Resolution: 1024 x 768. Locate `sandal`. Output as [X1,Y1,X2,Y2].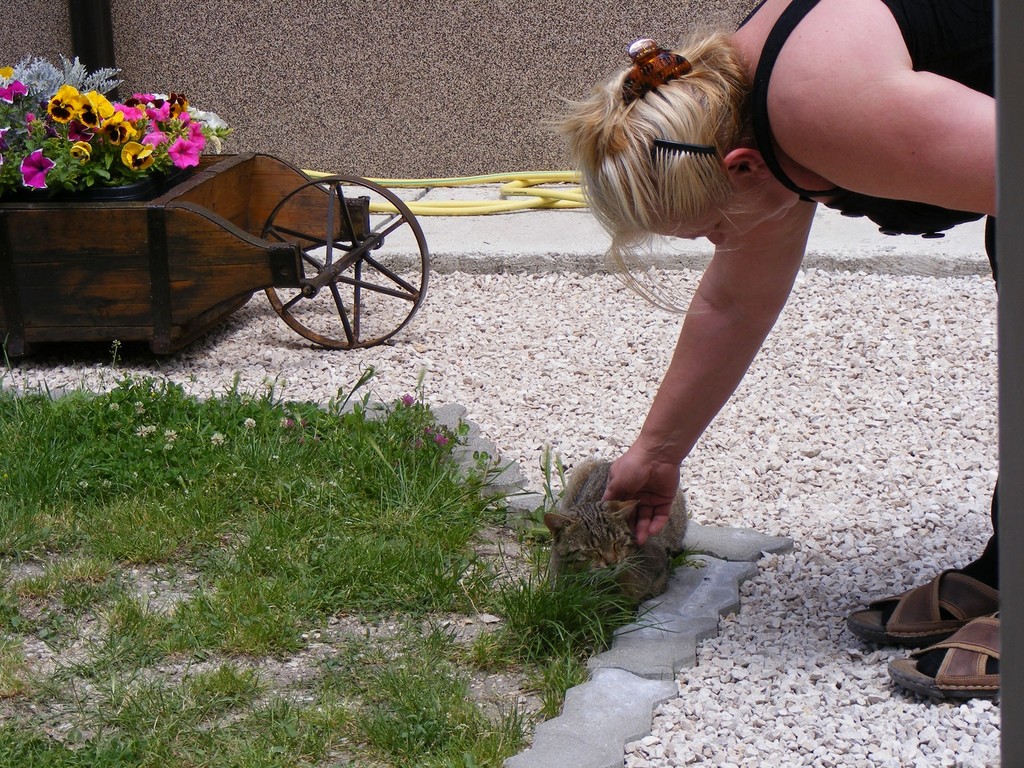
[848,517,1020,704].
